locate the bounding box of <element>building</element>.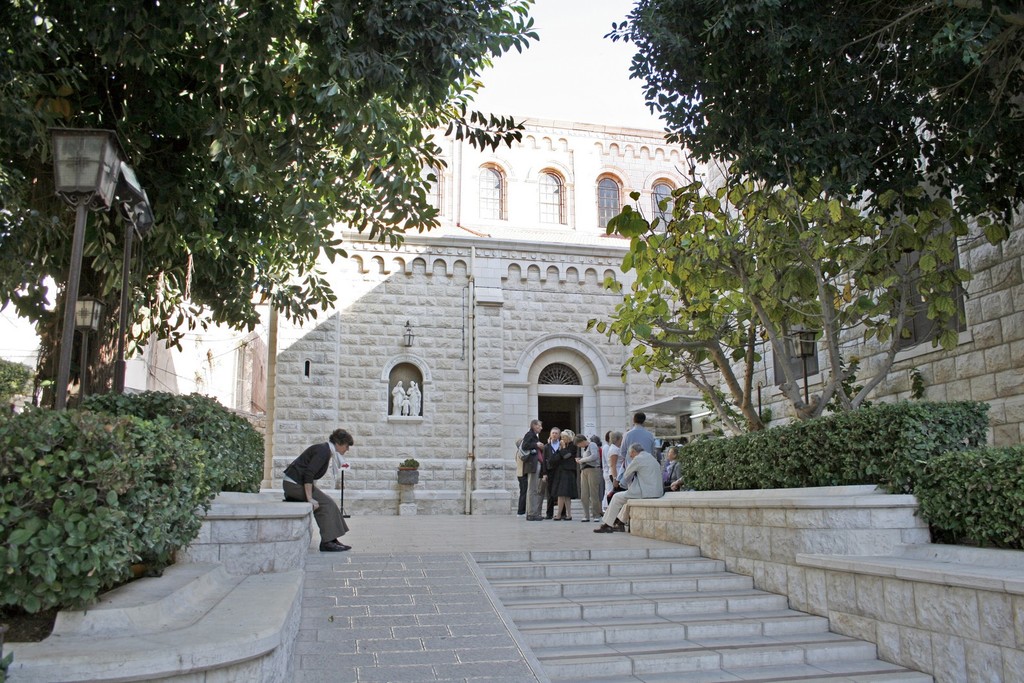
Bounding box: {"left": 0, "top": 117, "right": 1023, "bottom": 682}.
